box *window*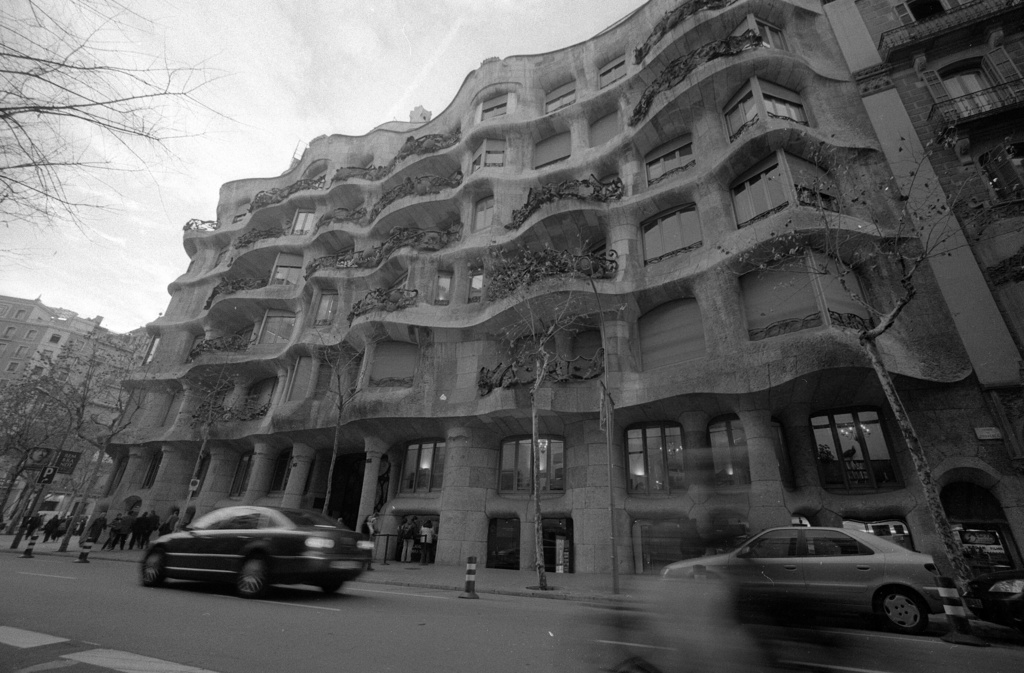
crop(365, 340, 420, 383)
